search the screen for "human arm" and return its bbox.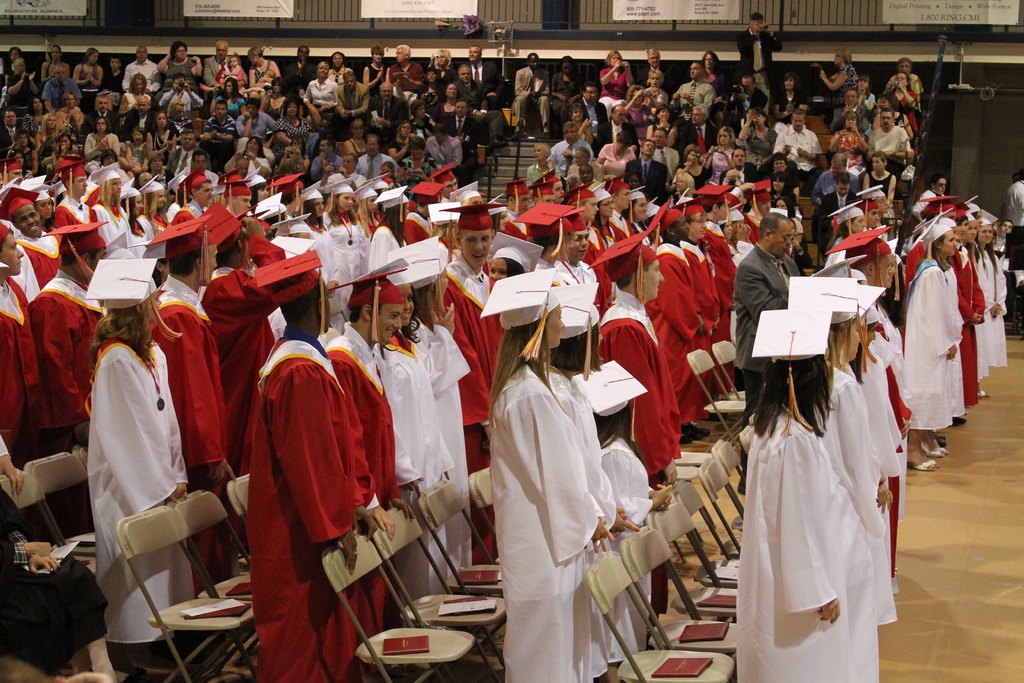
Found: <region>182, 77, 204, 108</region>.
